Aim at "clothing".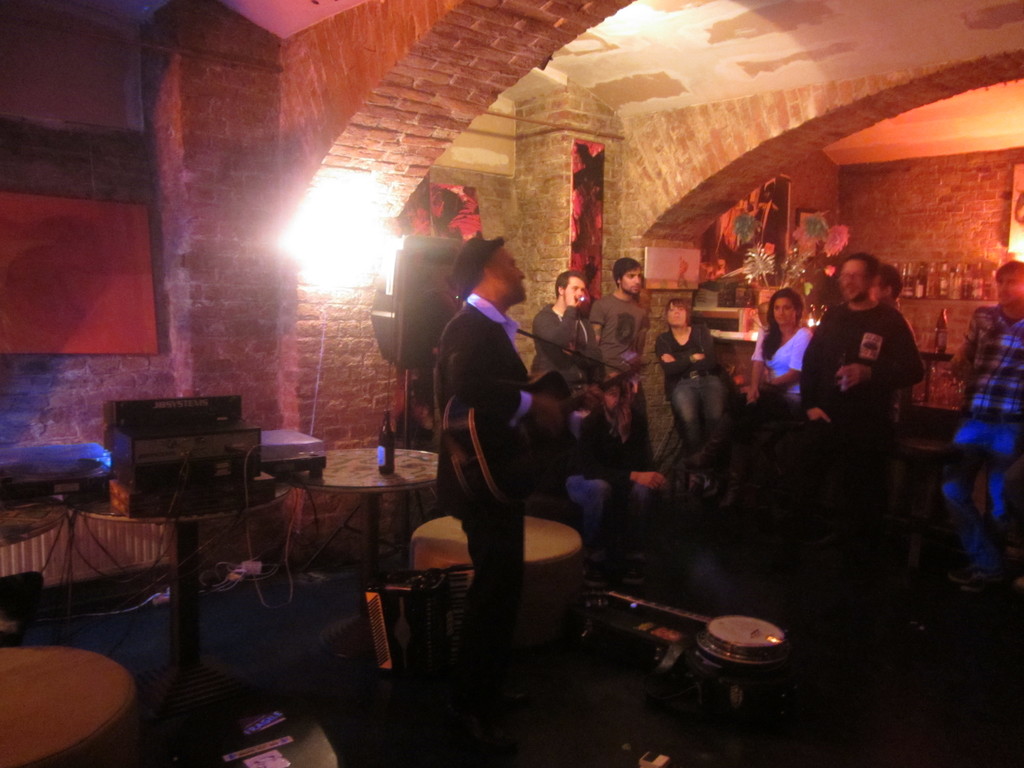
Aimed at l=531, t=302, r=604, b=404.
